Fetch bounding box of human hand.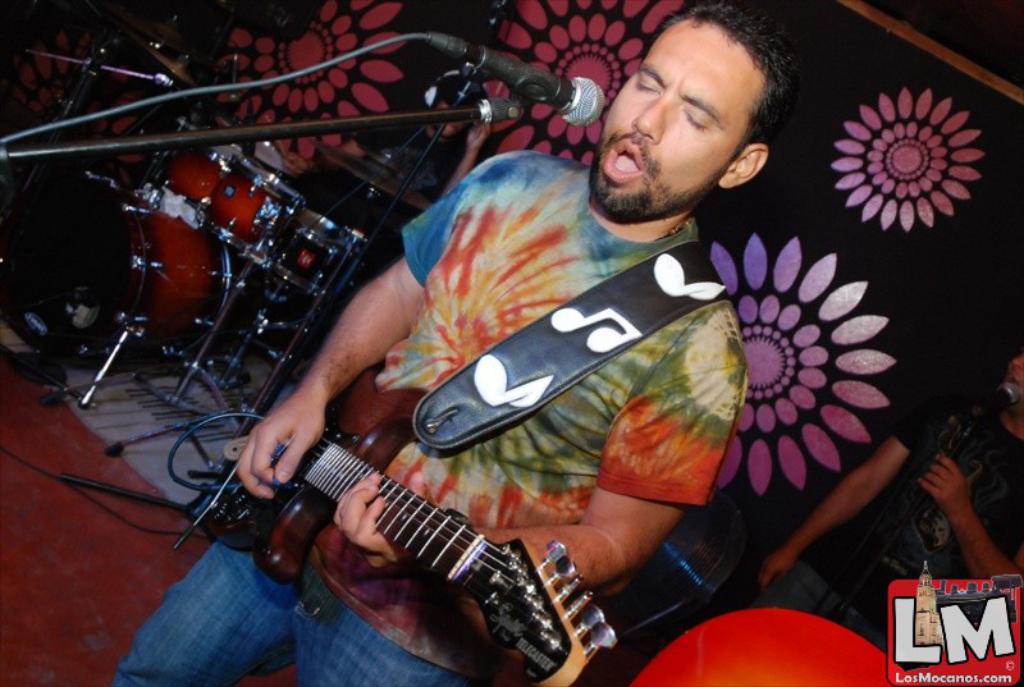
Bbox: 332:468:430:571.
